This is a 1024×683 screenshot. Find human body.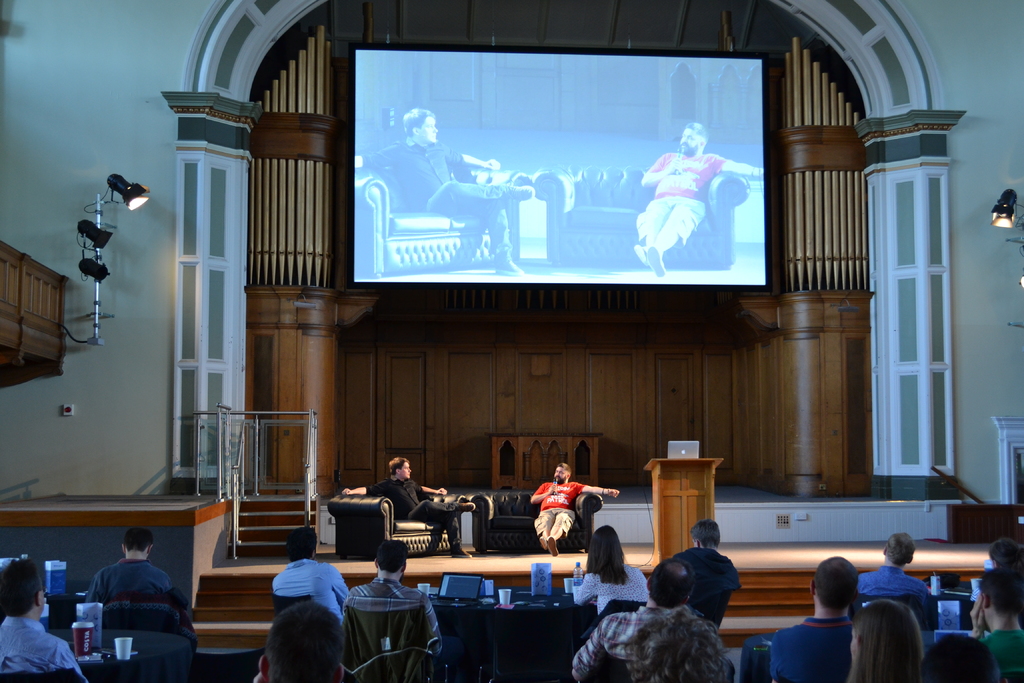
Bounding box: <box>87,555,195,604</box>.
